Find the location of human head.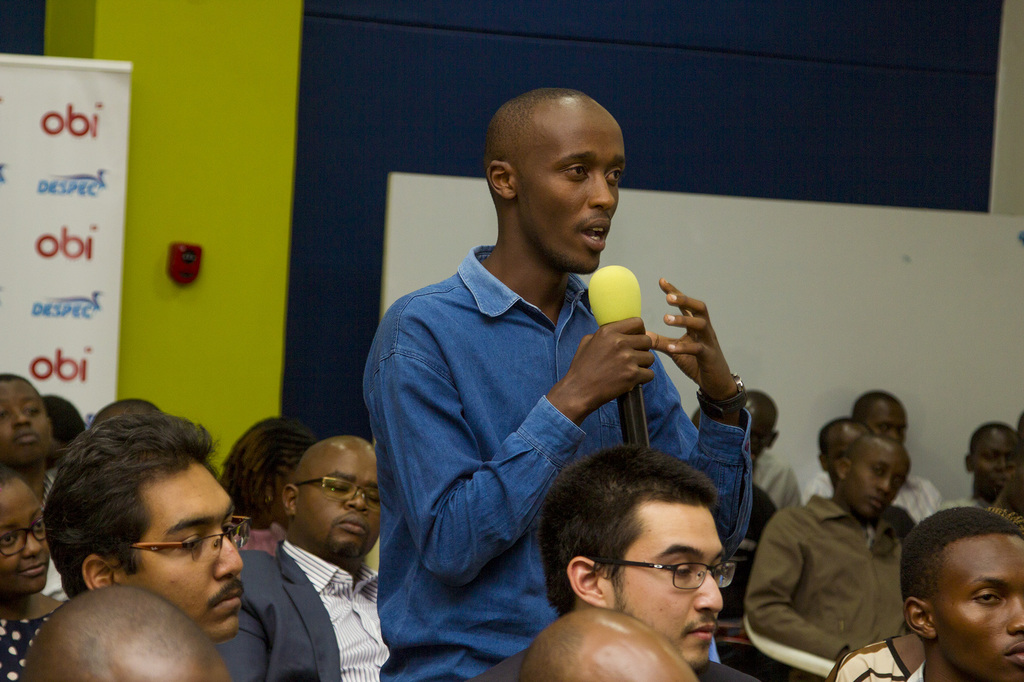
Location: (485, 84, 626, 273).
